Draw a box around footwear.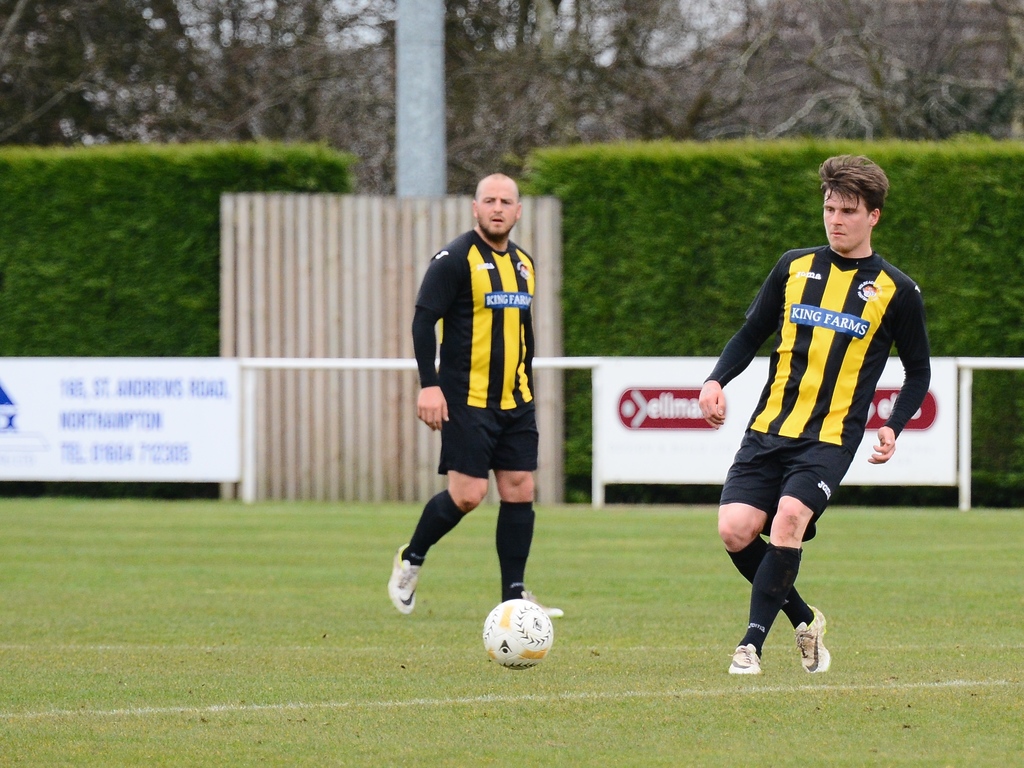
{"x1": 385, "y1": 543, "x2": 422, "y2": 614}.
